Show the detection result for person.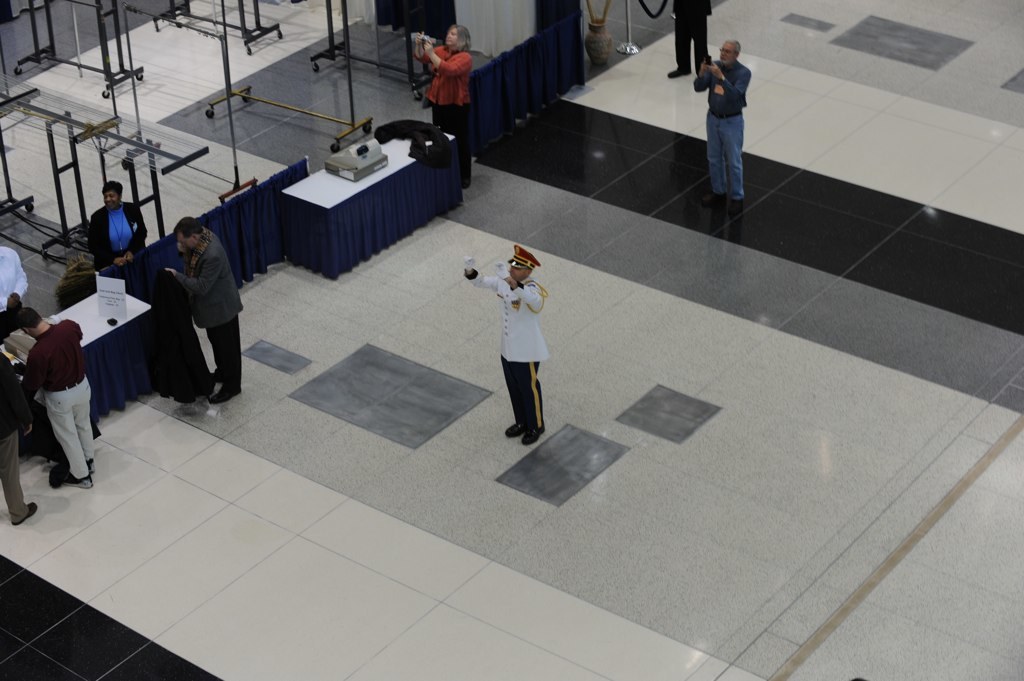
{"x1": 83, "y1": 179, "x2": 147, "y2": 275}.
